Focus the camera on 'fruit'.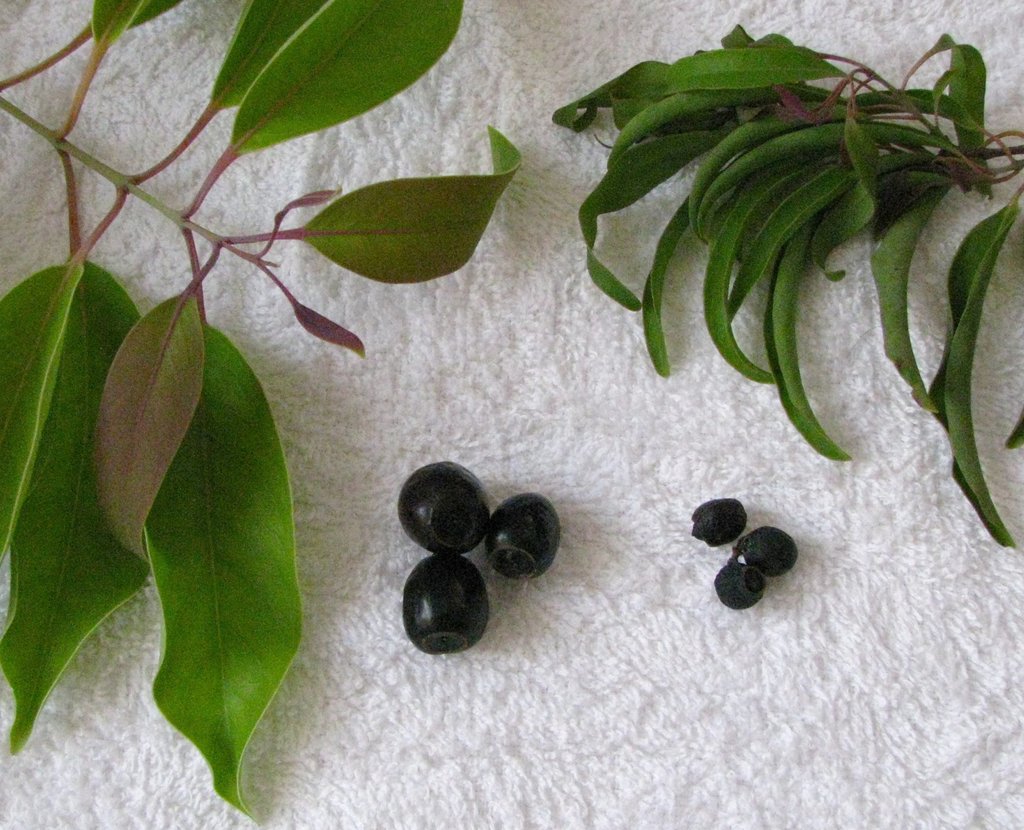
Focus region: l=486, t=499, r=563, b=586.
